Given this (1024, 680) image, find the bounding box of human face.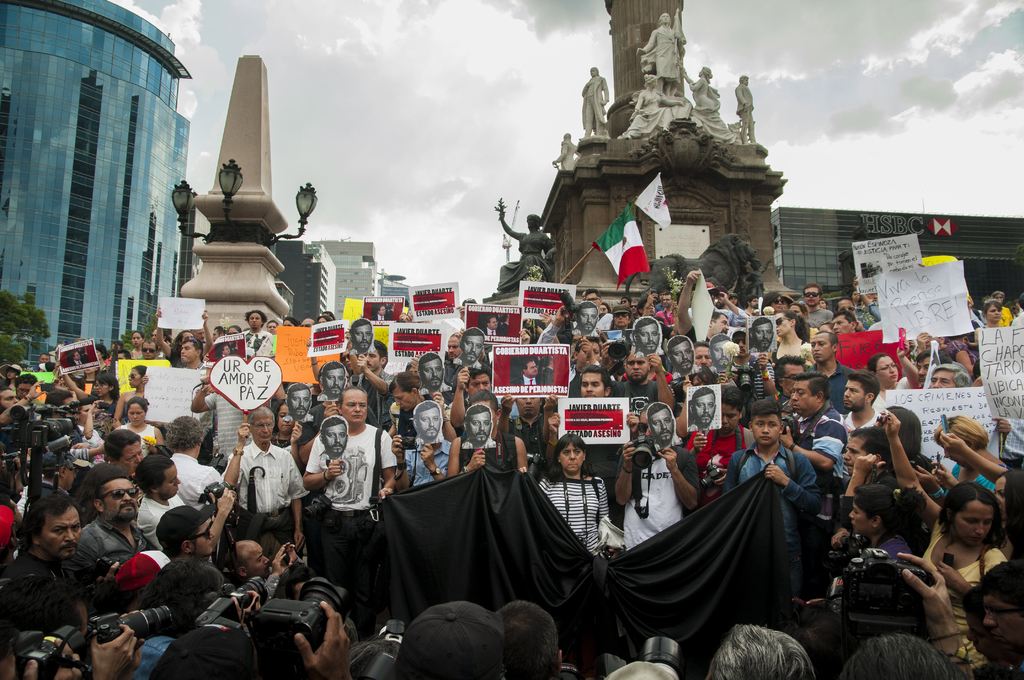
x1=291, y1=389, x2=314, y2=417.
